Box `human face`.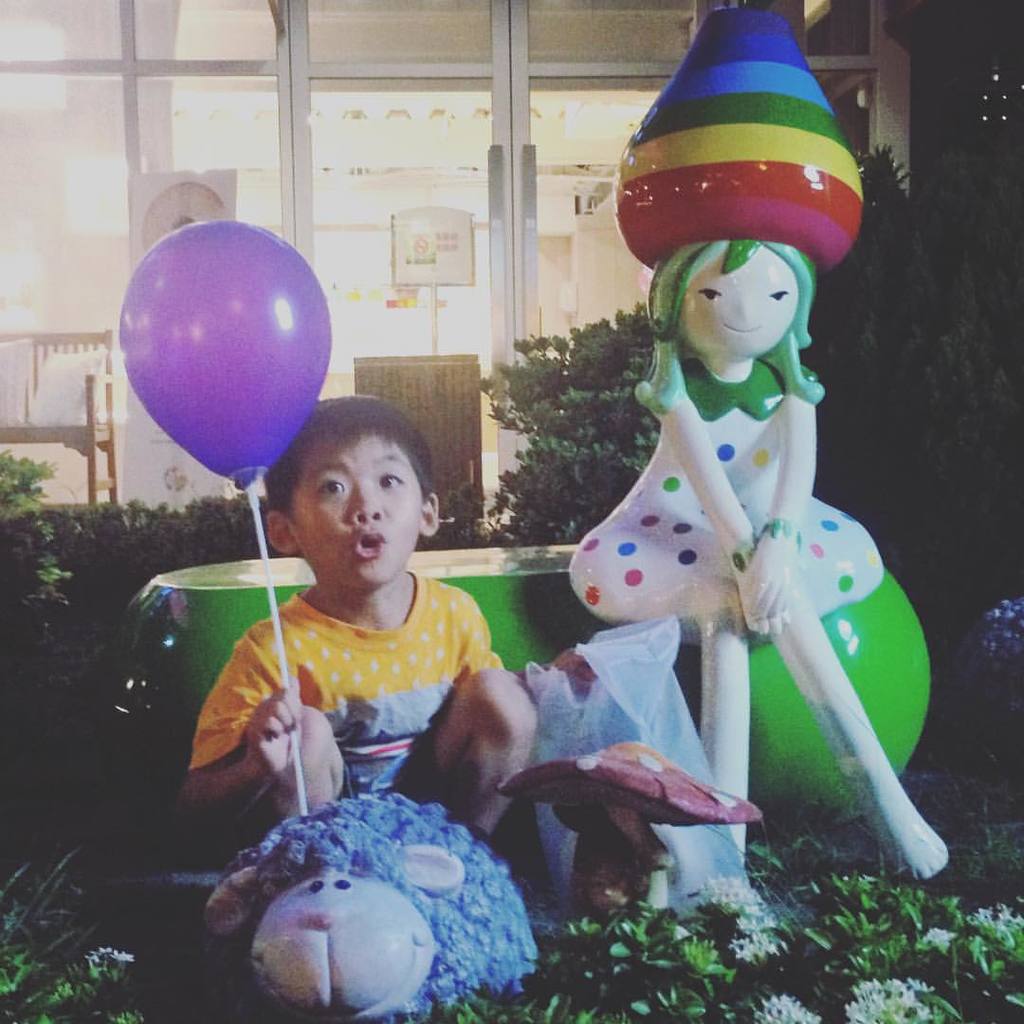
{"left": 287, "top": 433, "right": 426, "bottom": 591}.
